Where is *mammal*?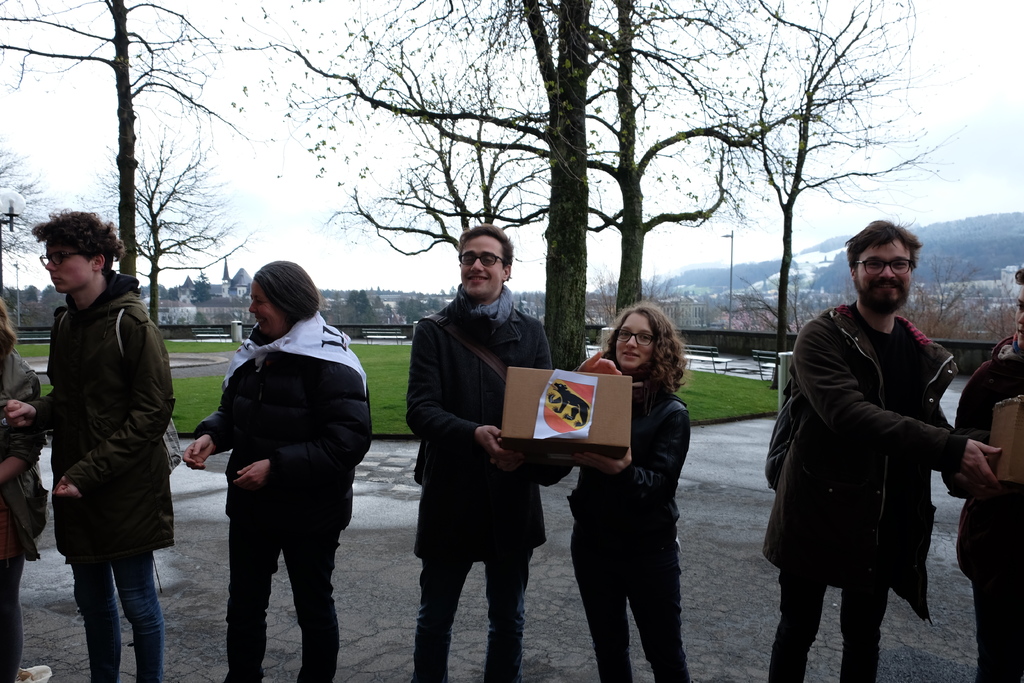
{"x1": 568, "y1": 298, "x2": 694, "y2": 682}.
